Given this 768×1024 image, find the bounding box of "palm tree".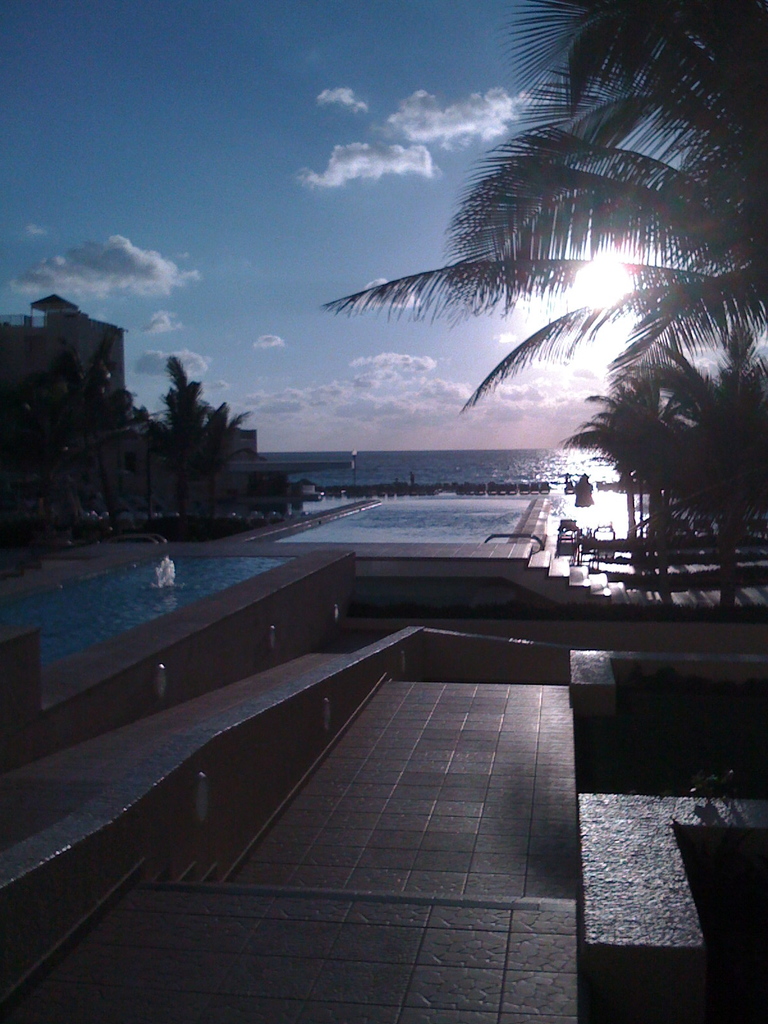
x1=54, y1=349, x2=131, y2=524.
